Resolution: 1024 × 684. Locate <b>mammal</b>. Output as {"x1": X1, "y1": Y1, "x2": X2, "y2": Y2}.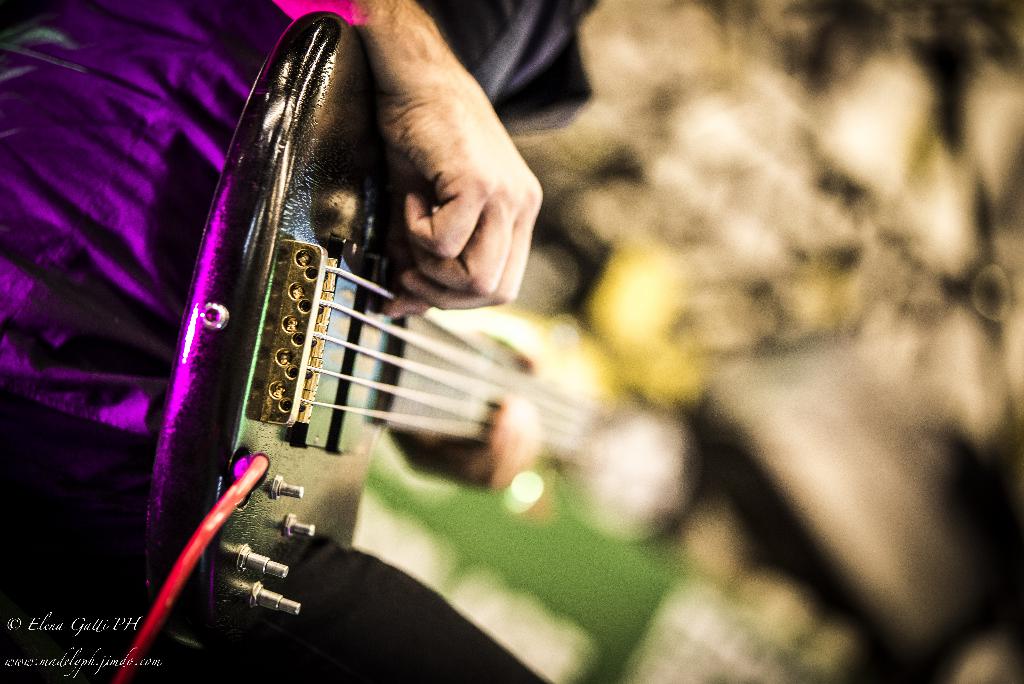
{"x1": 0, "y1": 0, "x2": 530, "y2": 683}.
